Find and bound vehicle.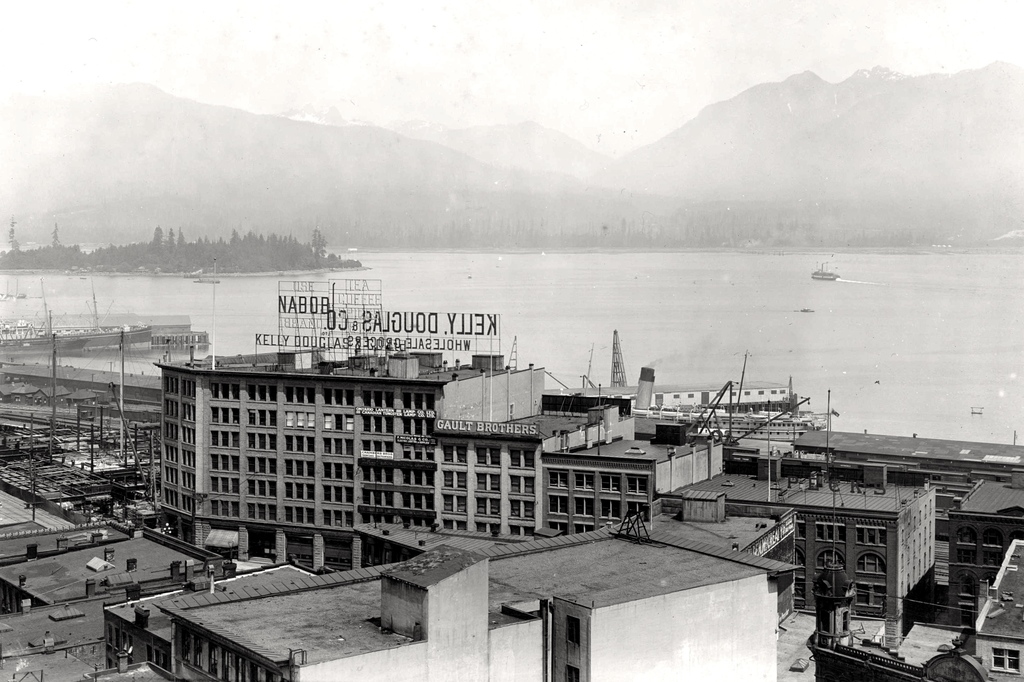
Bound: (x1=634, y1=384, x2=874, y2=468).
